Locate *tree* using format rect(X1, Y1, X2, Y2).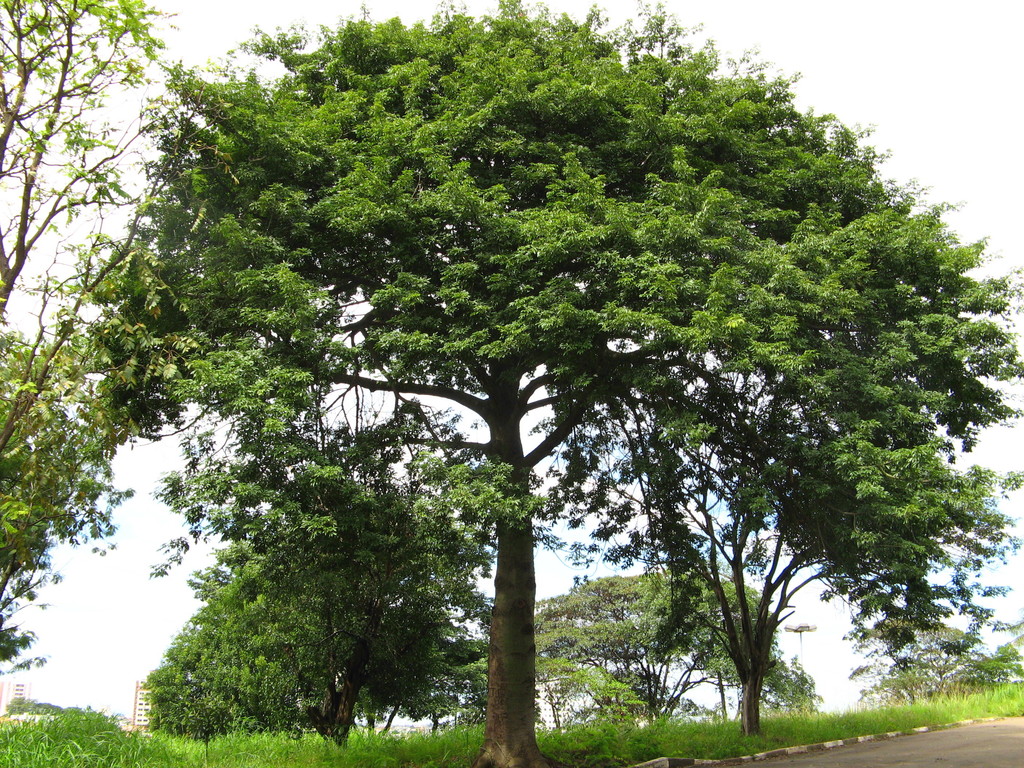
rect(838, 614, 1023, 716).
